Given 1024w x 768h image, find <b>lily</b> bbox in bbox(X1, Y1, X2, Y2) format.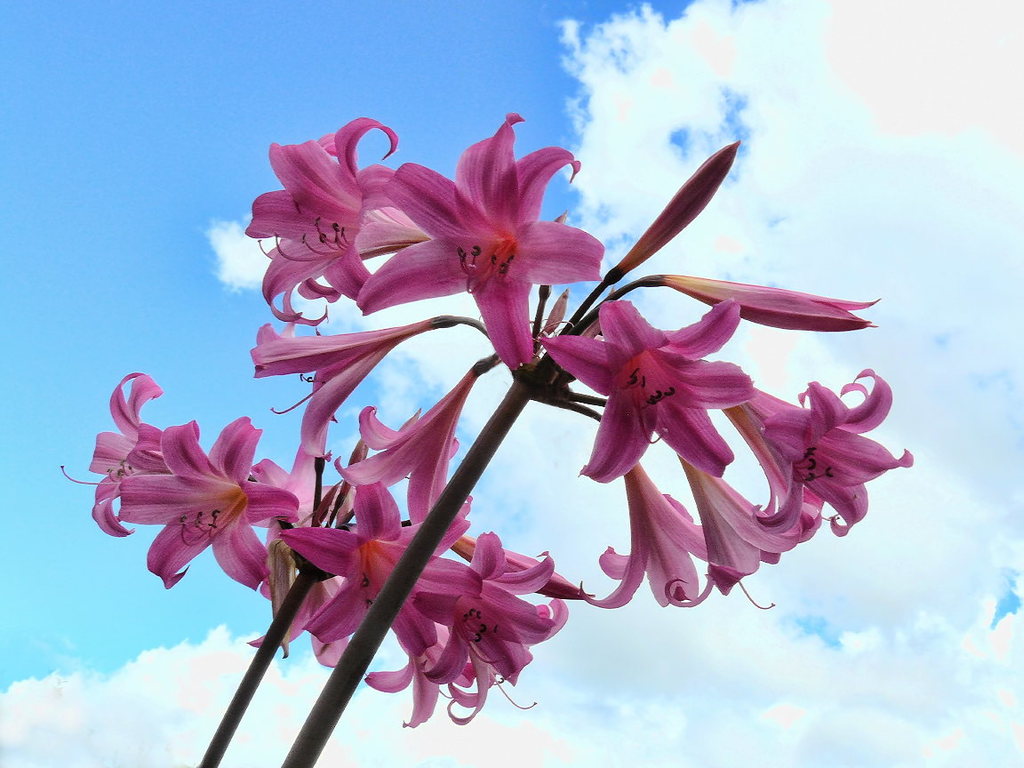
bbox(59, 380, 249, 537).
